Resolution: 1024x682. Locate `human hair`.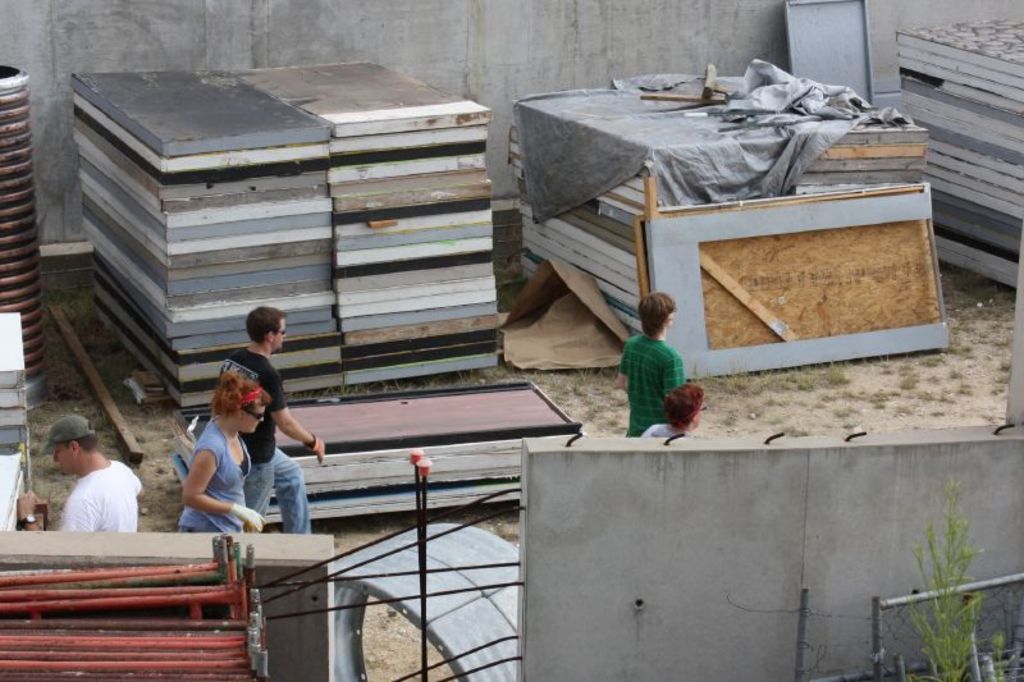
bbox=(246, 305, 285, 345).
